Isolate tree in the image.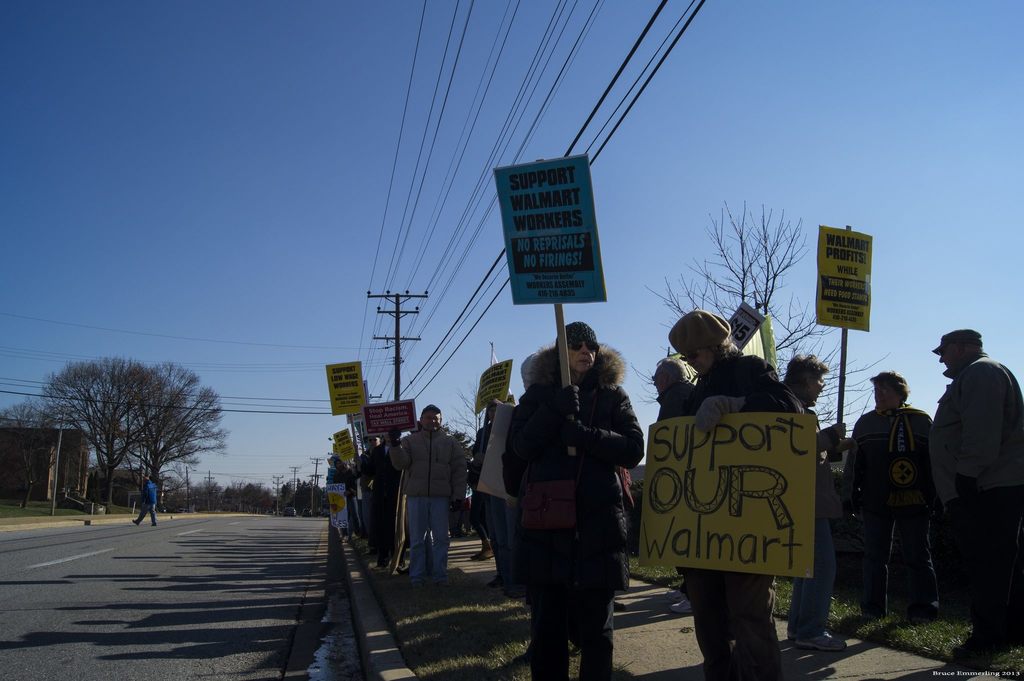
Isolated region: [447,372,491,446].
